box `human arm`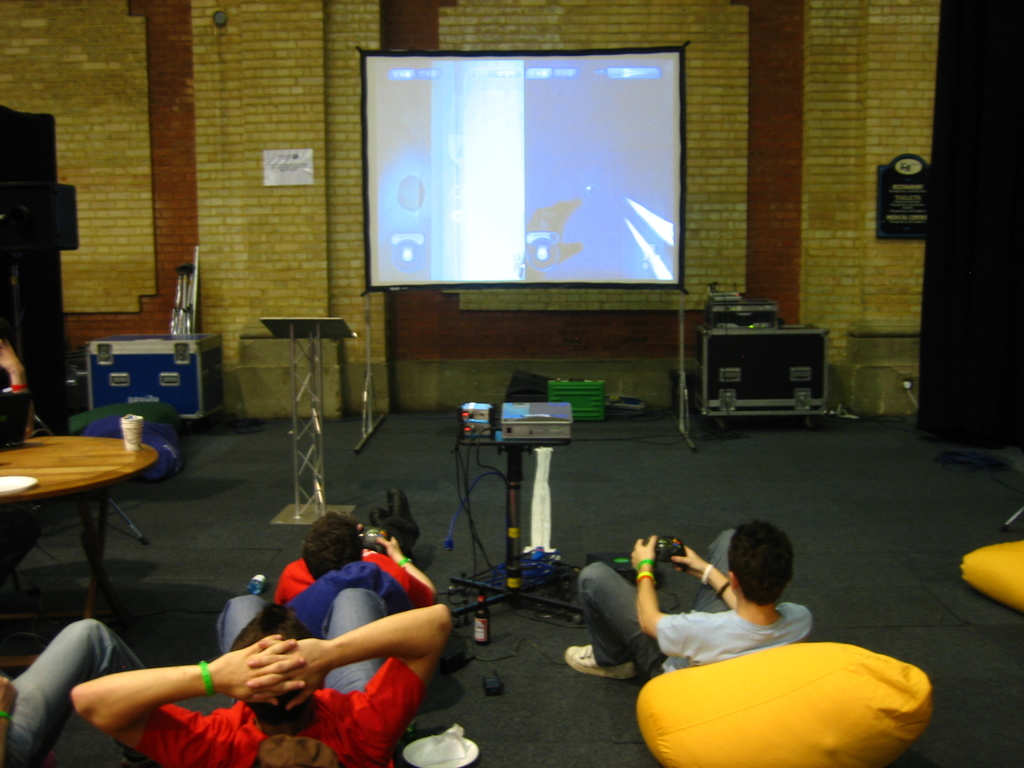
bbox(620, 534, 703, 657)
